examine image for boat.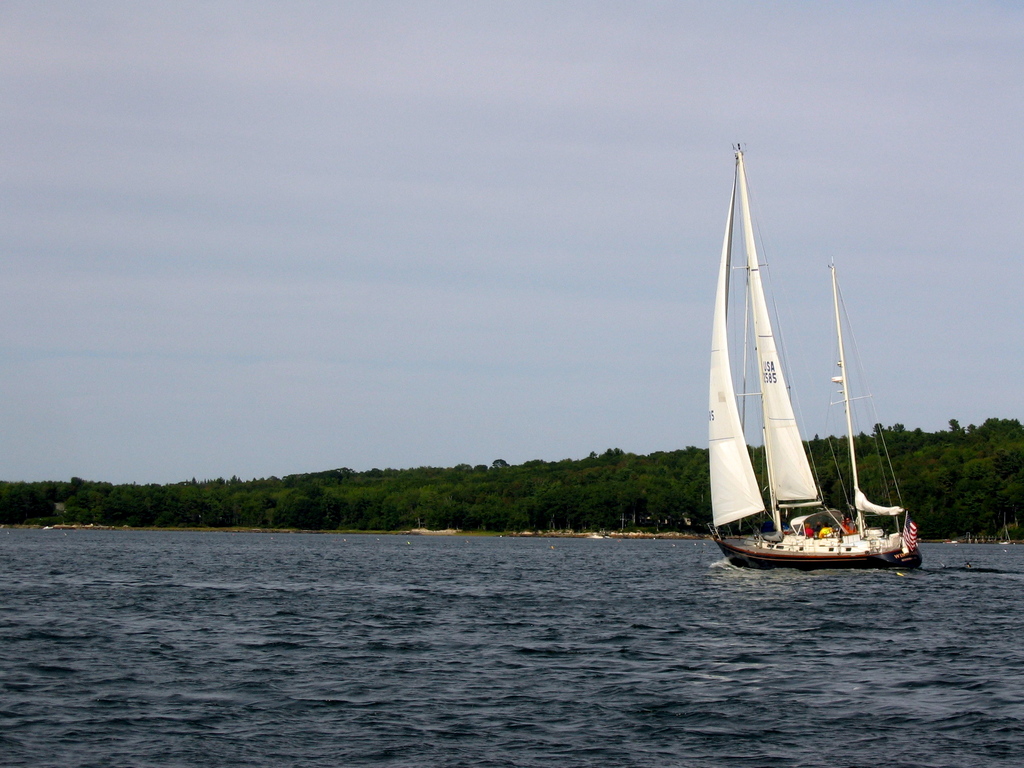
Examination result: box(687, 136, 940, 604).
